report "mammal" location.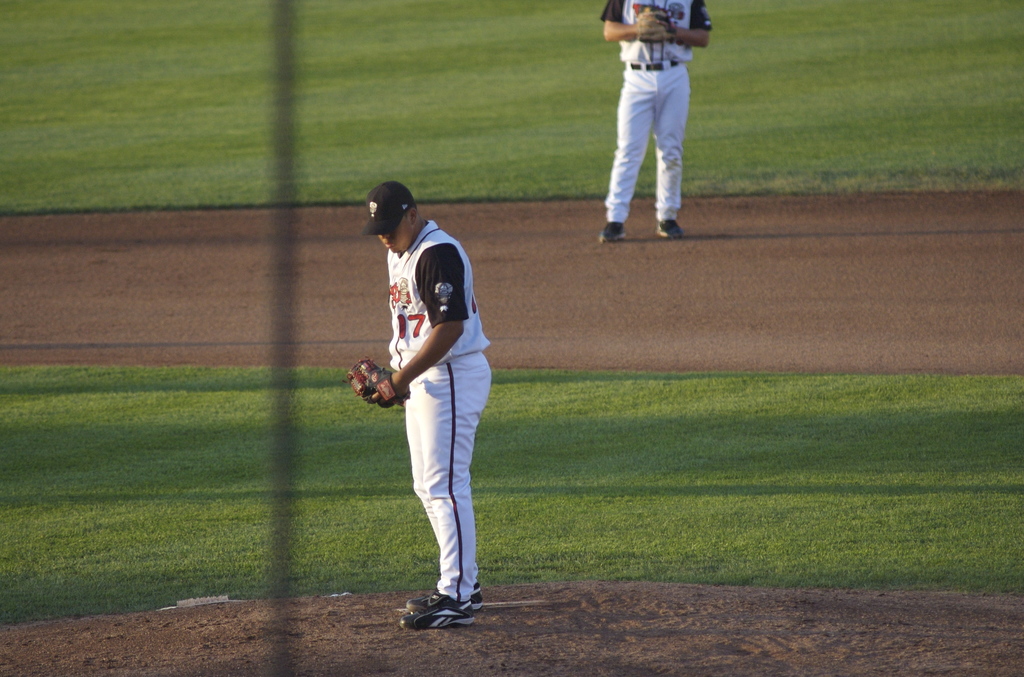
Report: bbox=[598, 0, 712, 243].
